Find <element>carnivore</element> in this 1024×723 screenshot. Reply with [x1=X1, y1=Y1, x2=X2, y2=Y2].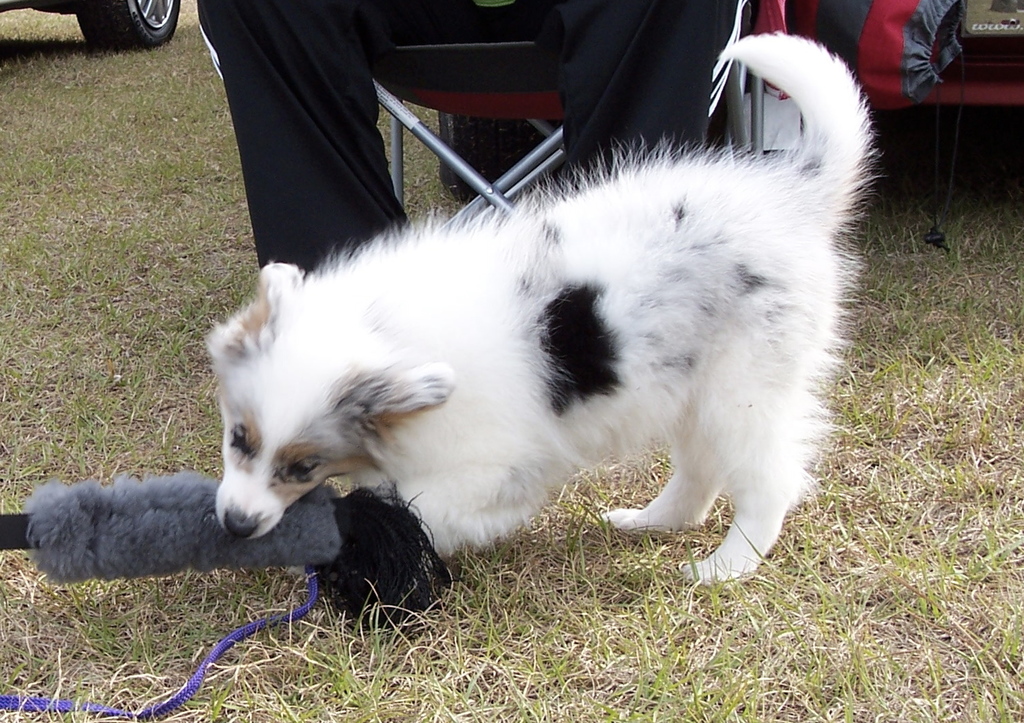
[x1=204, y1=26, x2=880, y2=583].
